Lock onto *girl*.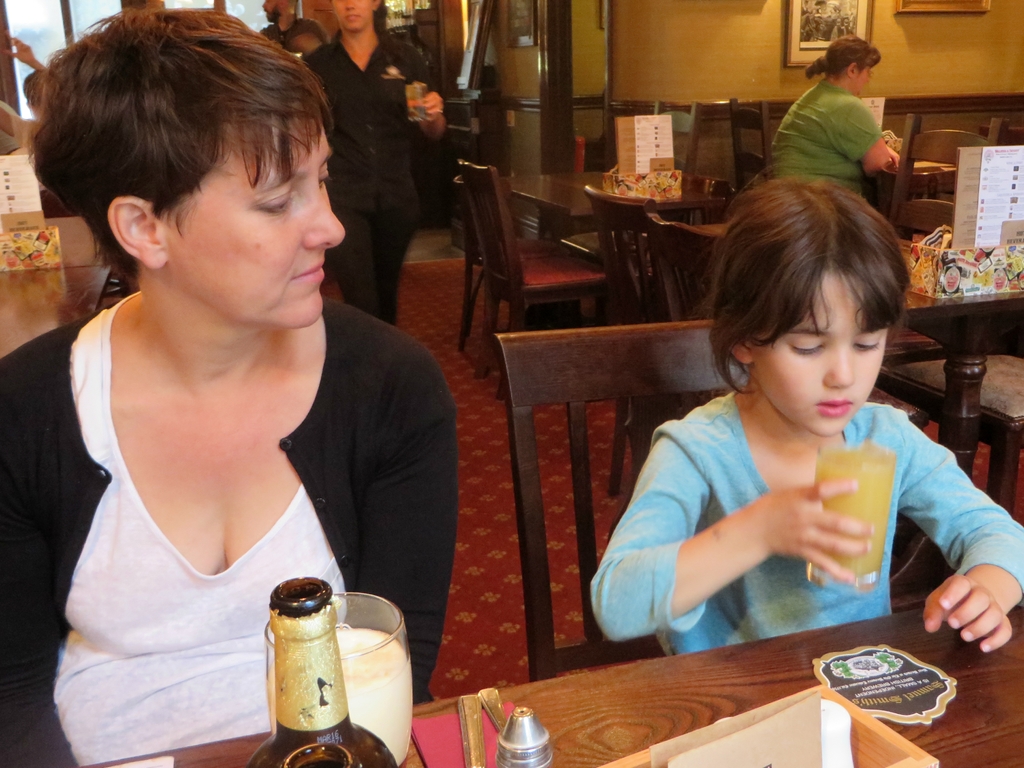
Locked: bbox(587, 178, 1020, 654).
